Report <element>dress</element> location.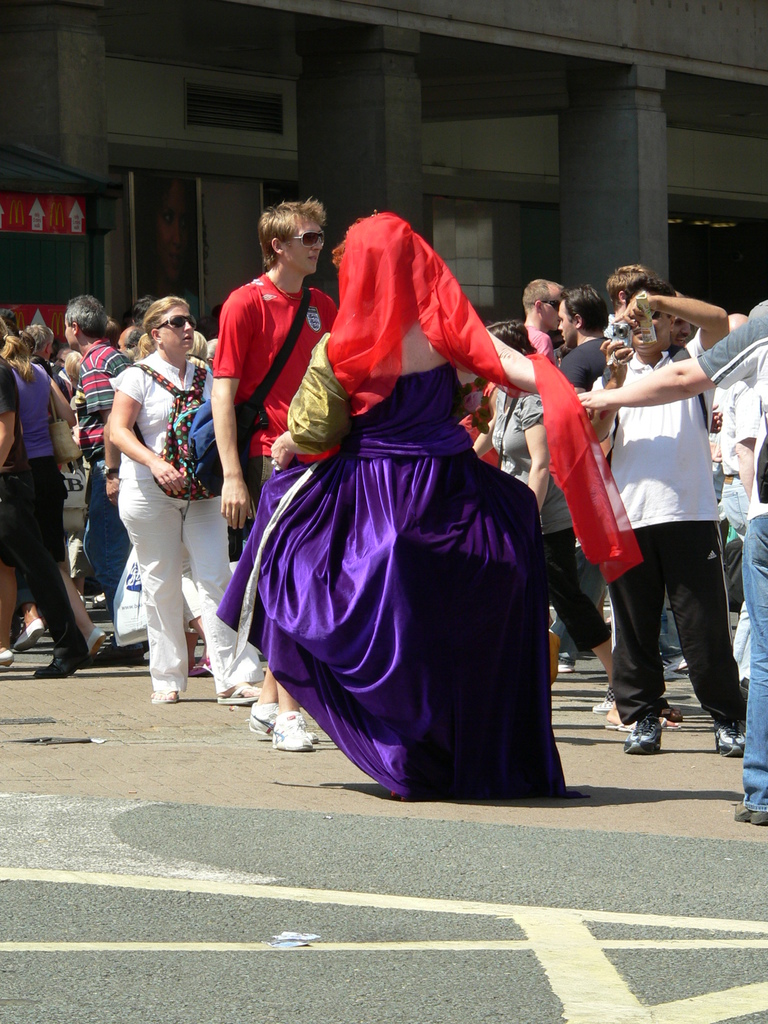
Report: (left=214, top=363, right=567, bottom=796).
